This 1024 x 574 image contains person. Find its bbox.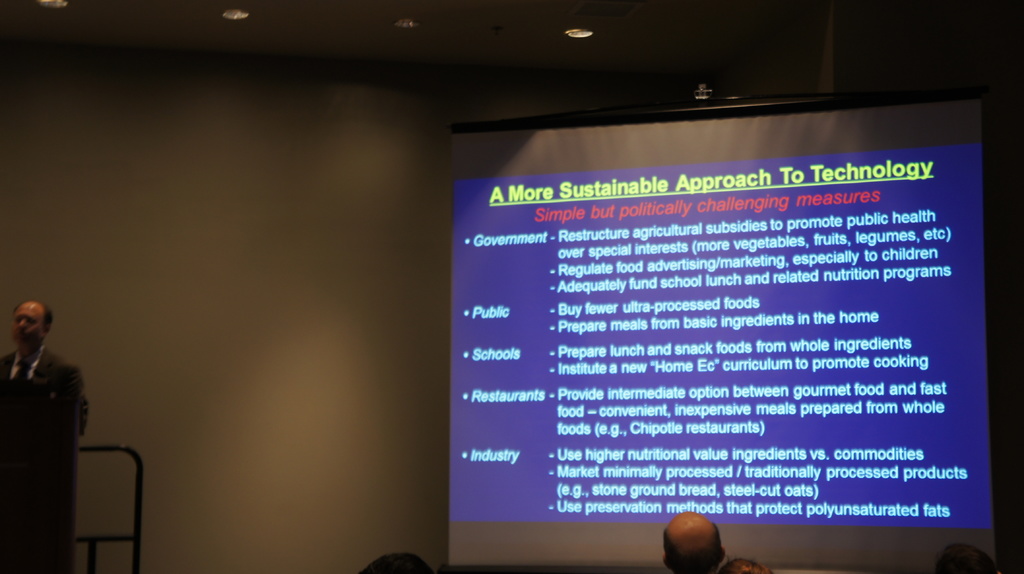
x1=661 y1=512 x2=728 y2=573.
